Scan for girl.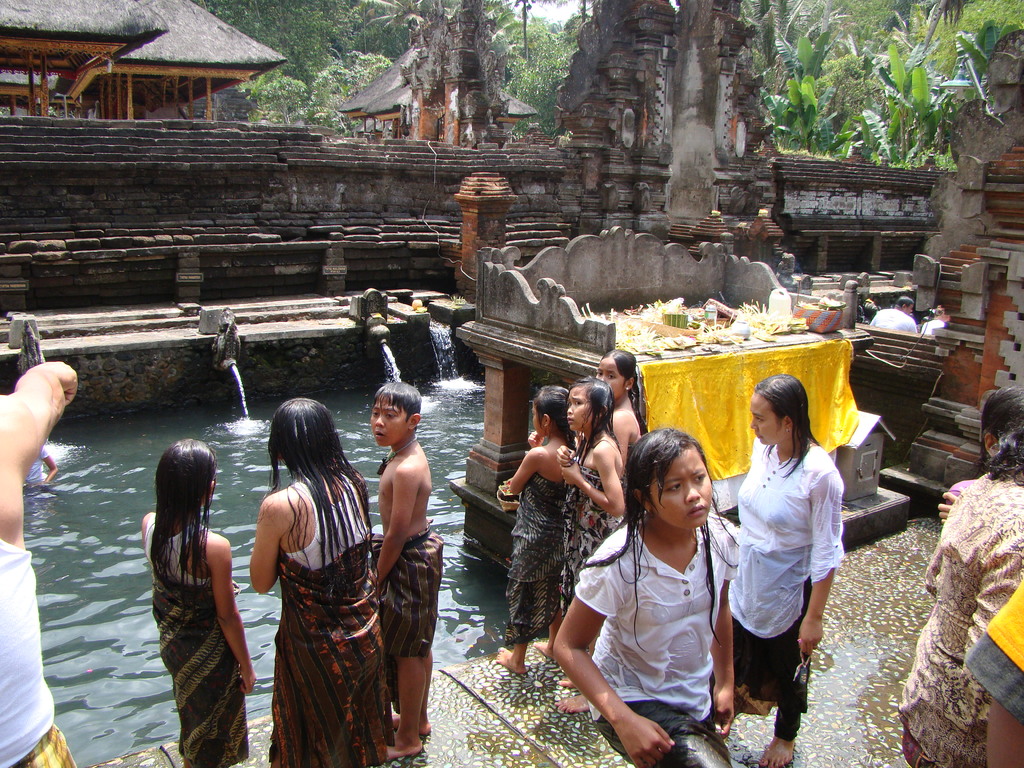
Scan result: detection(140, 441, 257, 762).
